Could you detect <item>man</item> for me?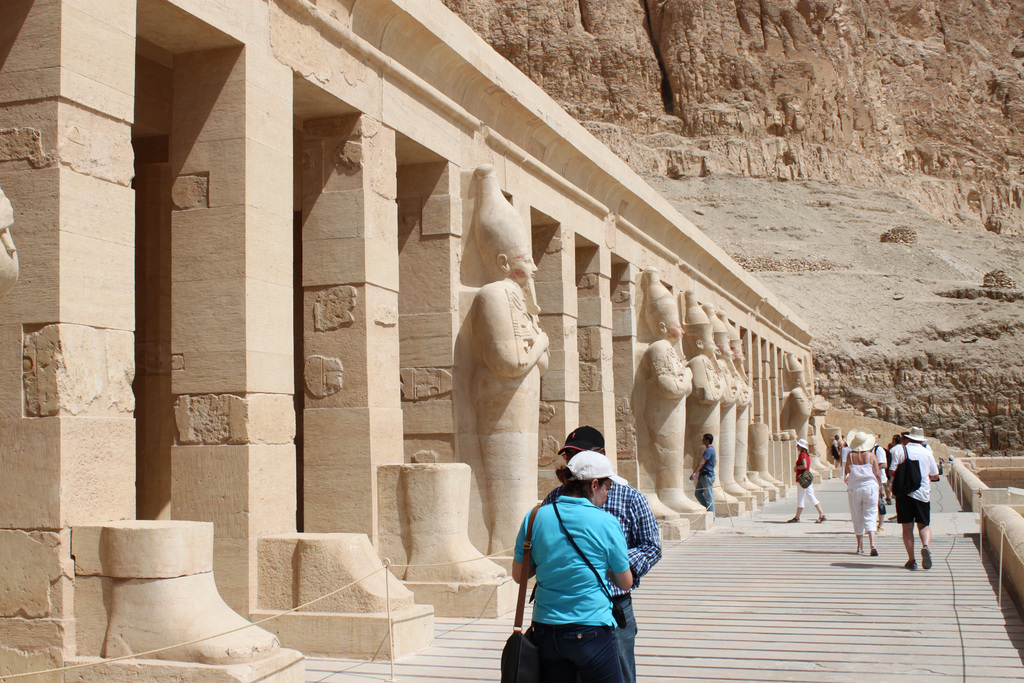
Detection result: (900, 431, 909, 441).
